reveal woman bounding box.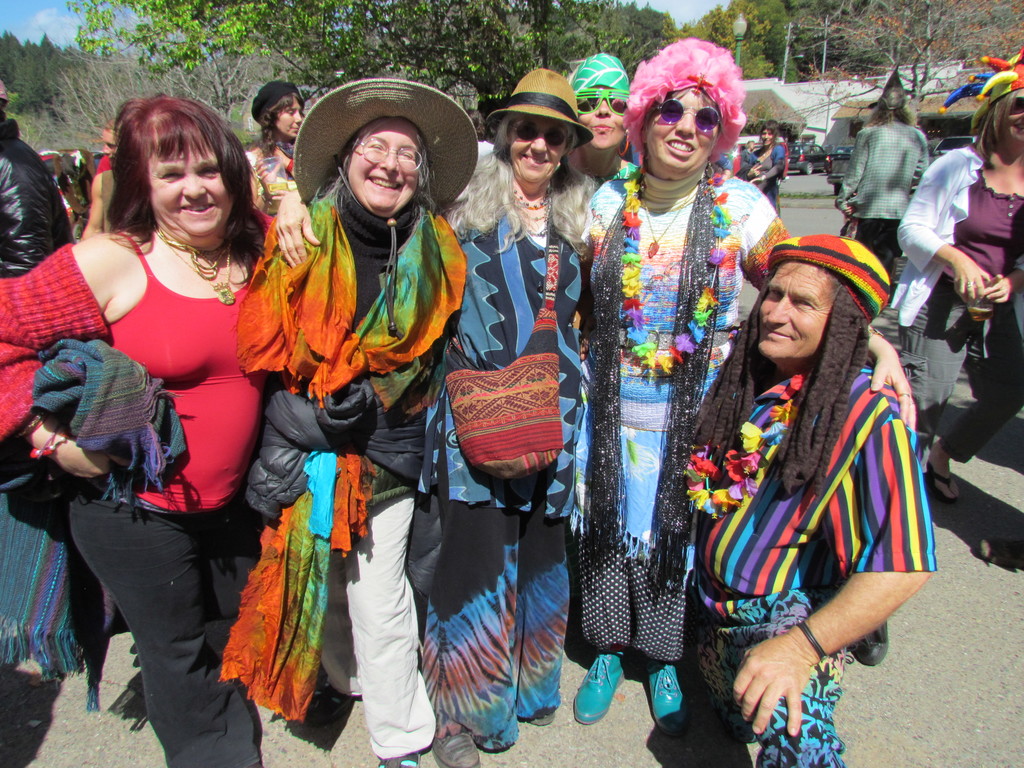
Revealed: (x1=748, y1=113, x2=785, y2=212).
